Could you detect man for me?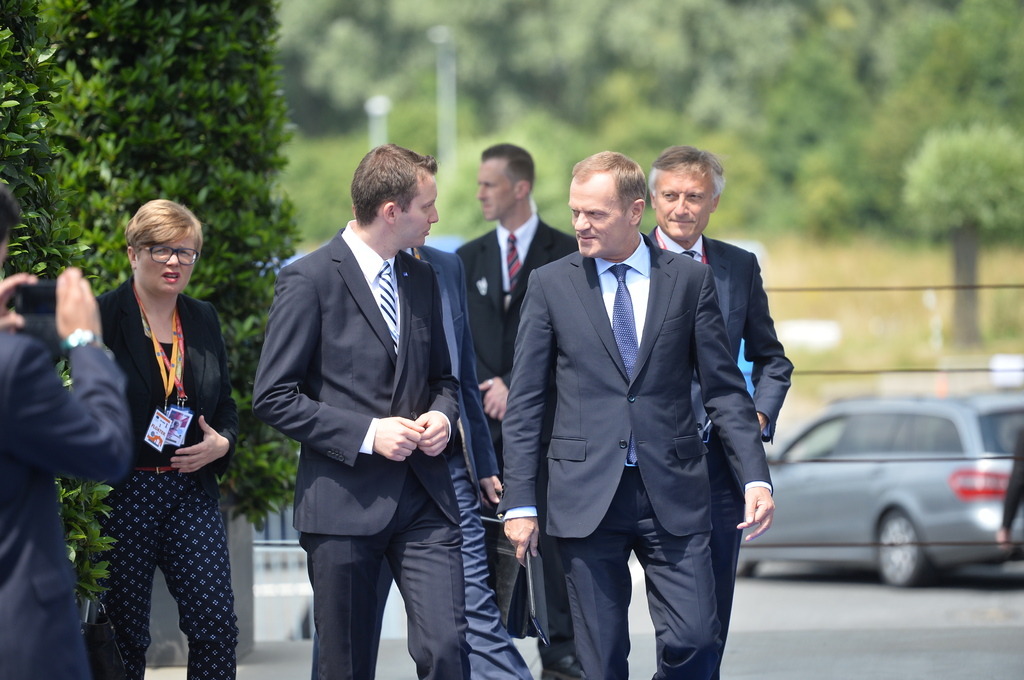
Detection result: l=454, t=141, r=582, b=677.
